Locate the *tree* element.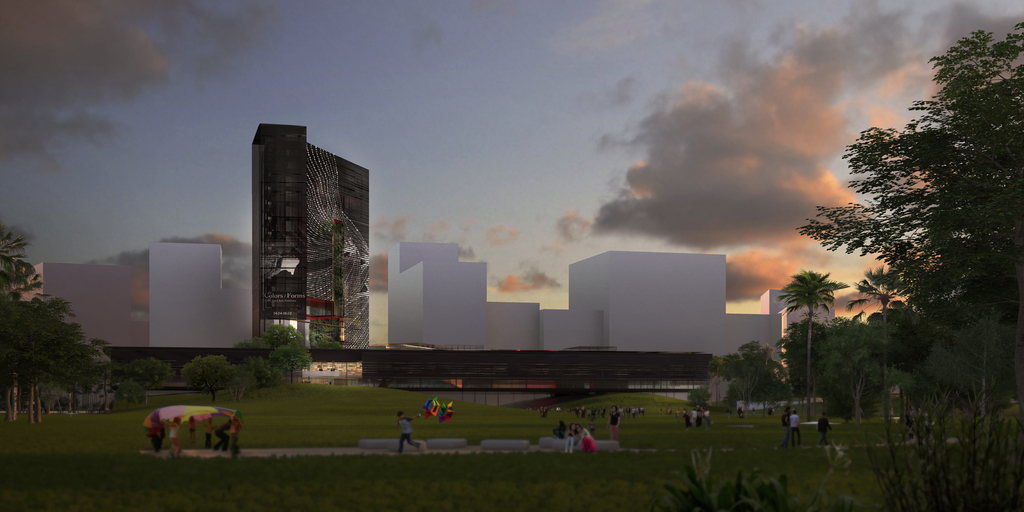
Element bbox: locate(113, 354, 172, 405).
